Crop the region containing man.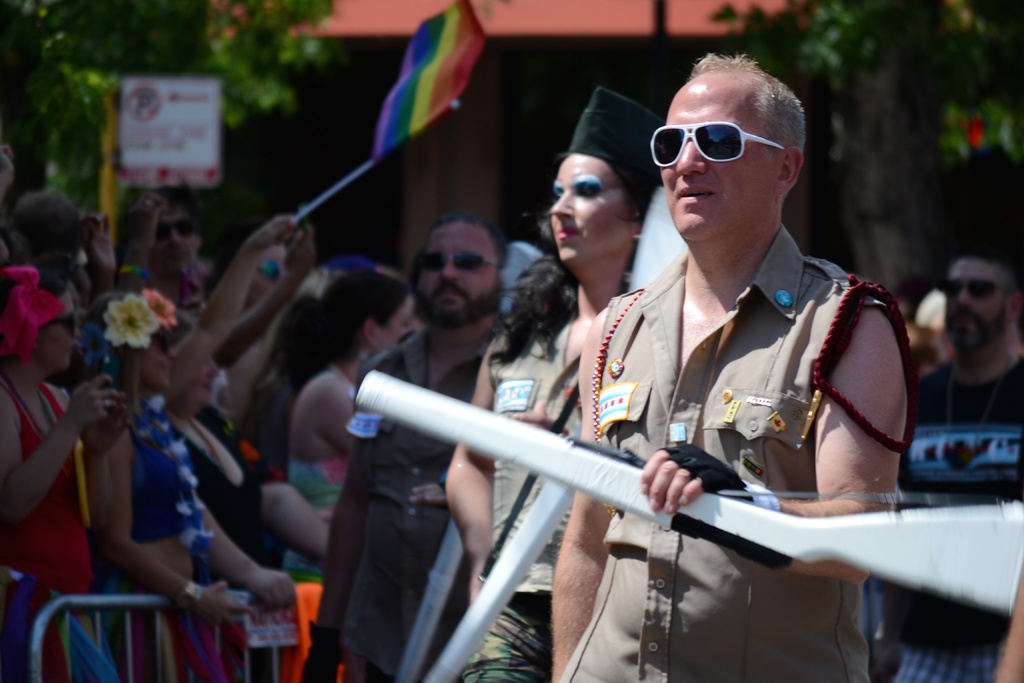
Crop region: locate(470, 72, 924, 655).
